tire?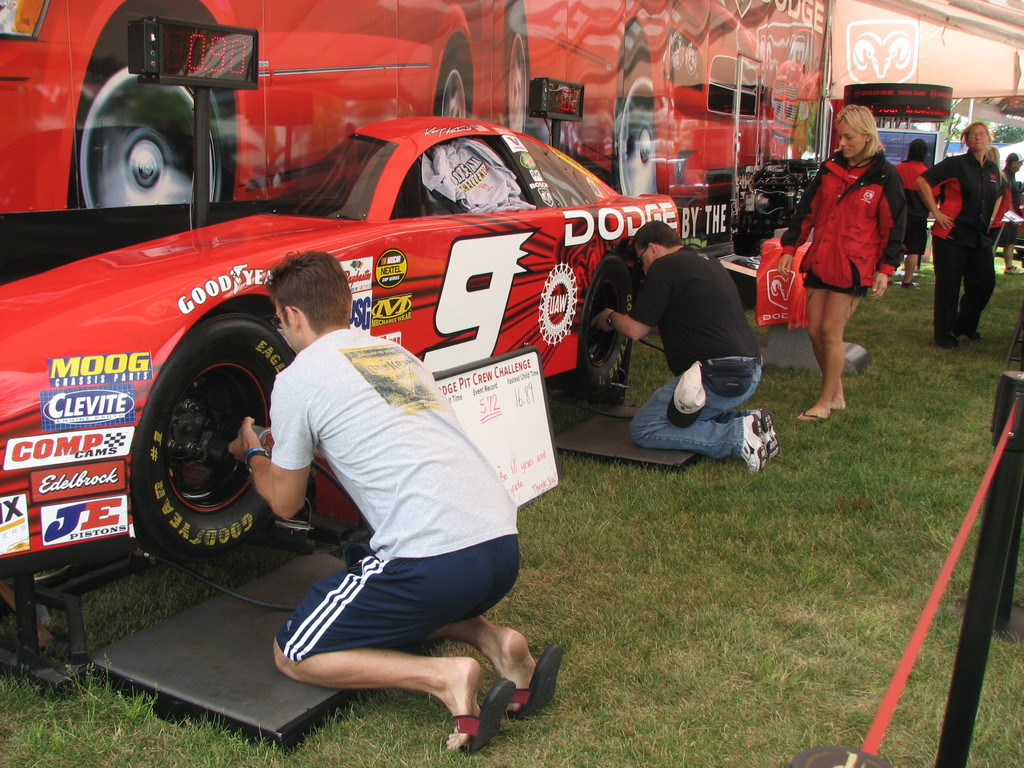
(507, 38, 540, 132)
